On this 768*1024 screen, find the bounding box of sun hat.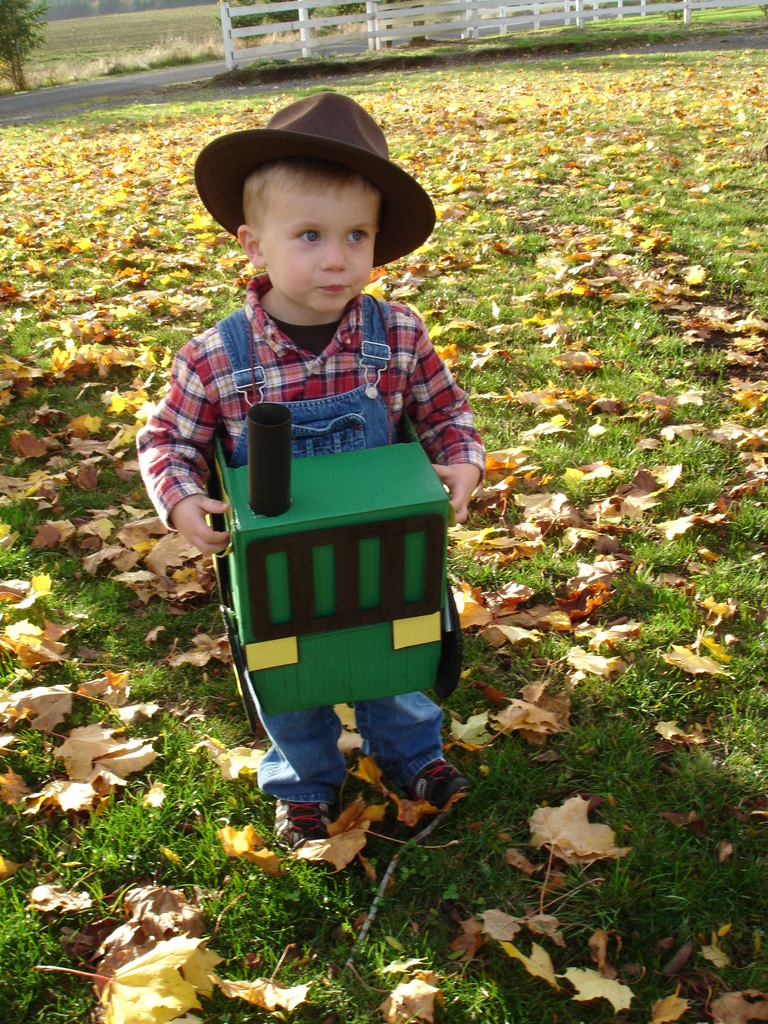
Bounding box: l=191, t=88, r=443, b=275.
